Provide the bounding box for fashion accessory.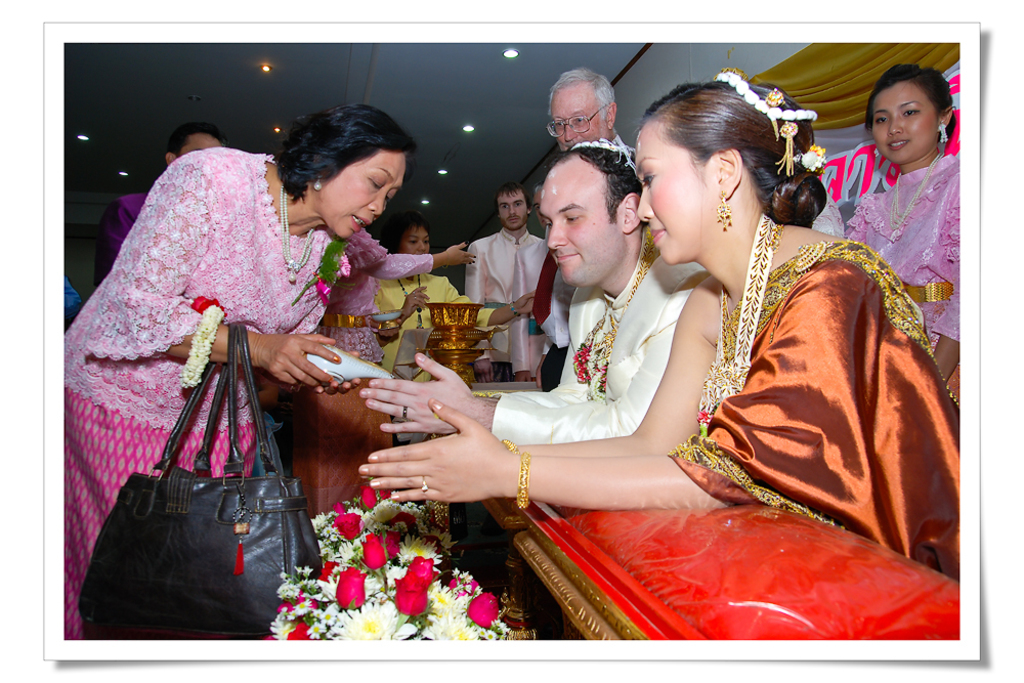
l=83, t=325, r=332, b=644.
